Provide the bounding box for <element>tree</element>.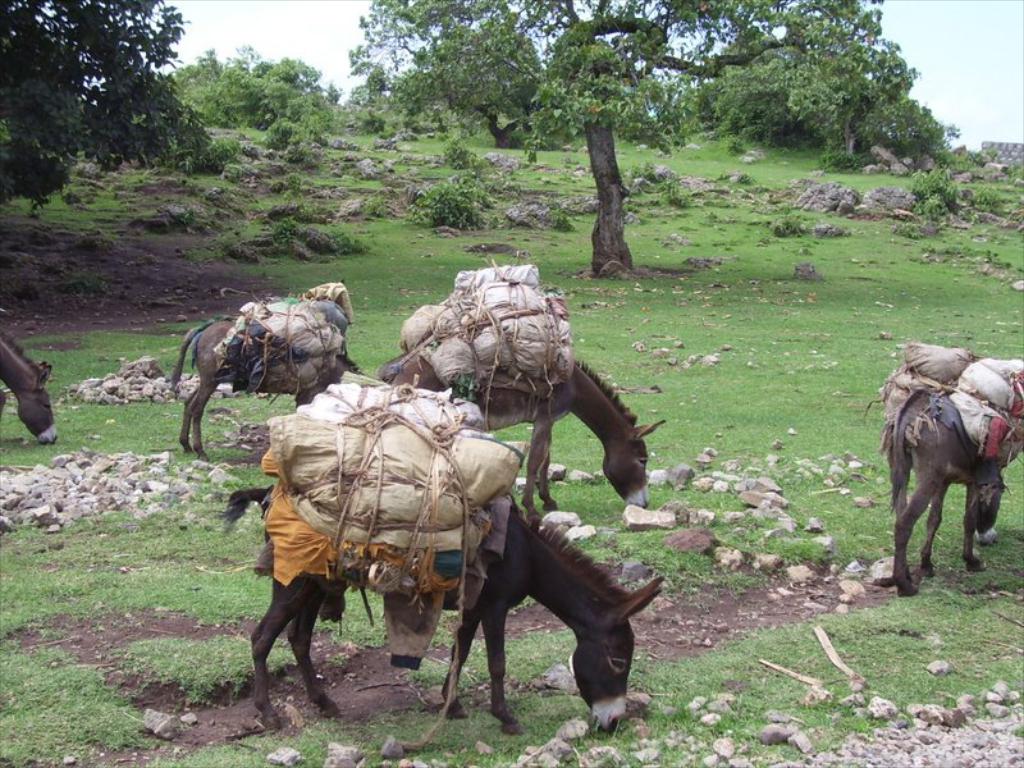
346 0 896 320.
